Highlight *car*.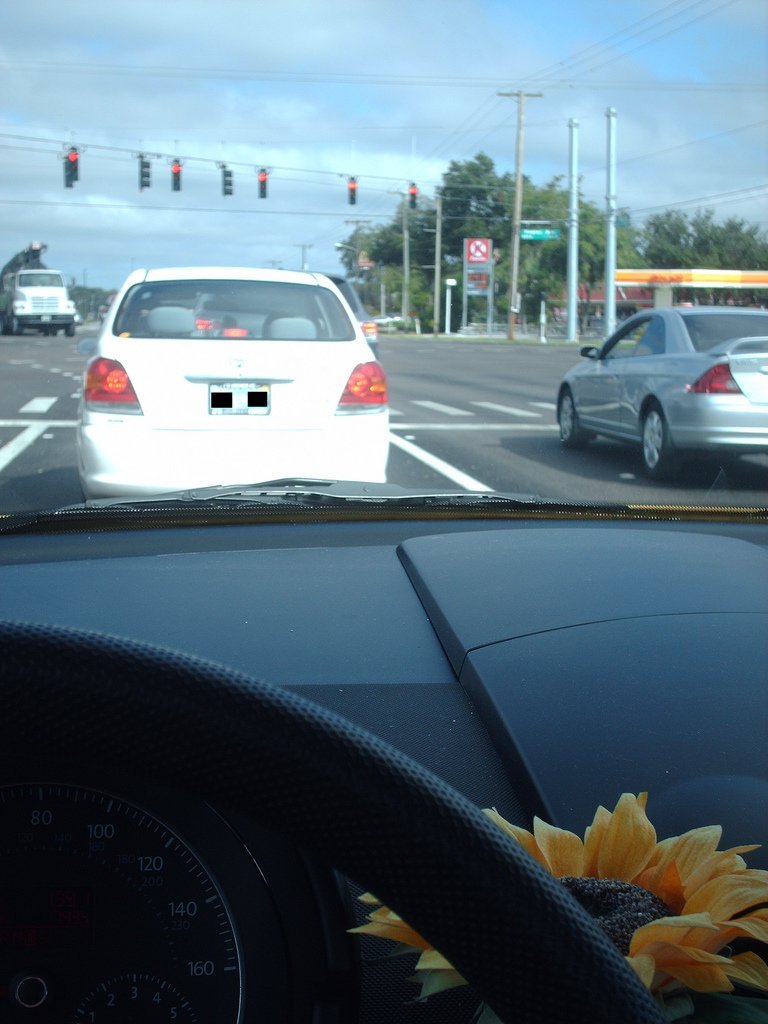
Highlighted region: box(554, 306, 767, 478).
